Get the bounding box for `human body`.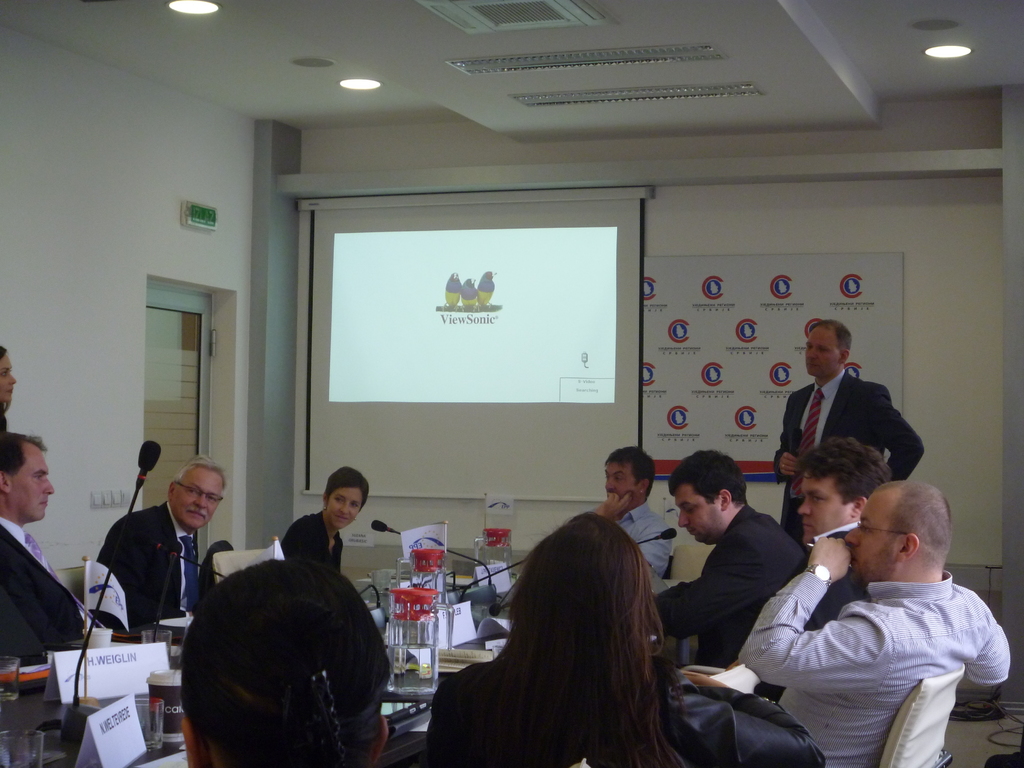
pyautogui.locateOnScreen(414, 501, 738, 767).
